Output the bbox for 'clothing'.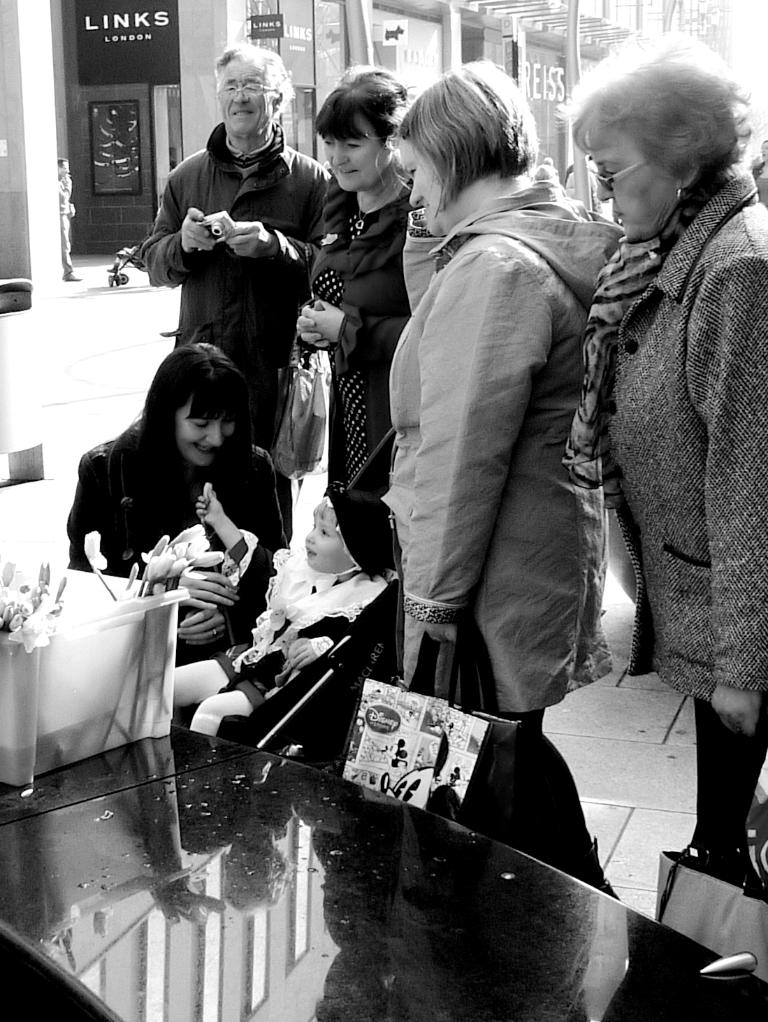
bbox=[53, 166, 74, 284].
